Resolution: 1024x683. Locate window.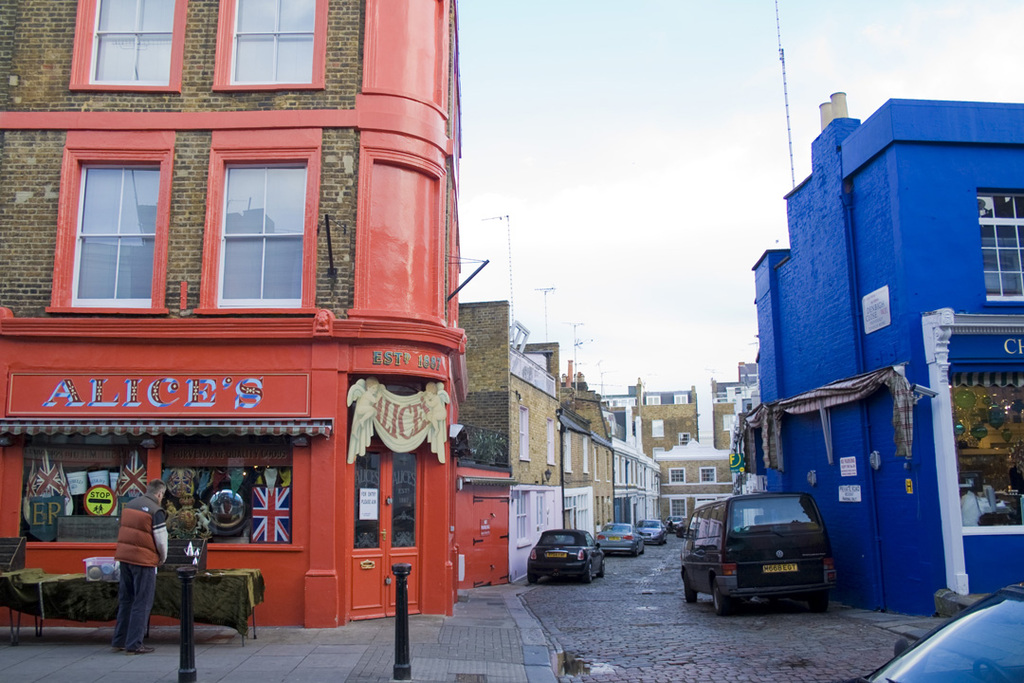
[x1=67, y1=132, x2=157, y2=319].
